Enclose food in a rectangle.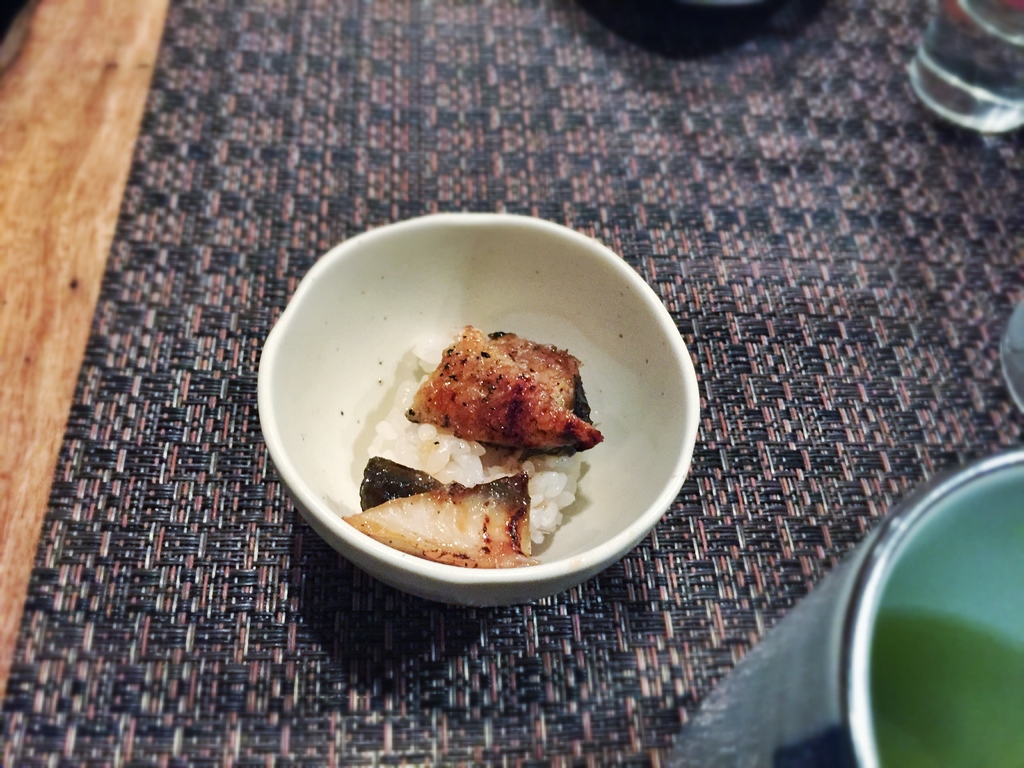
347:328:616:539.
